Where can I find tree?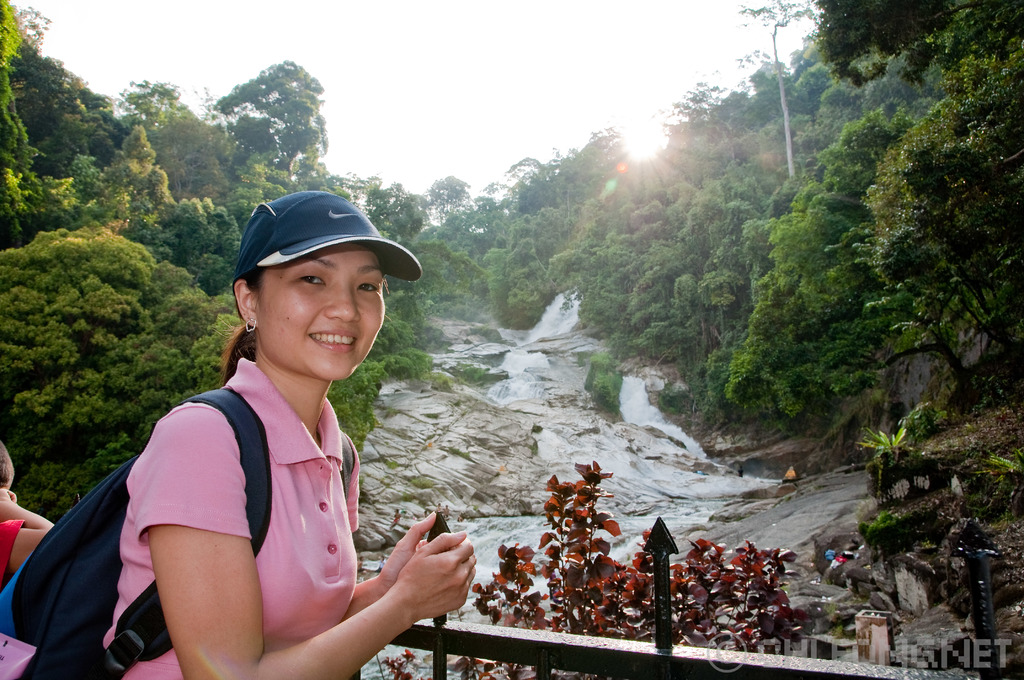
You can find it at {"left": 464, "top": 192, "right": 499, "bottom": 234}.
